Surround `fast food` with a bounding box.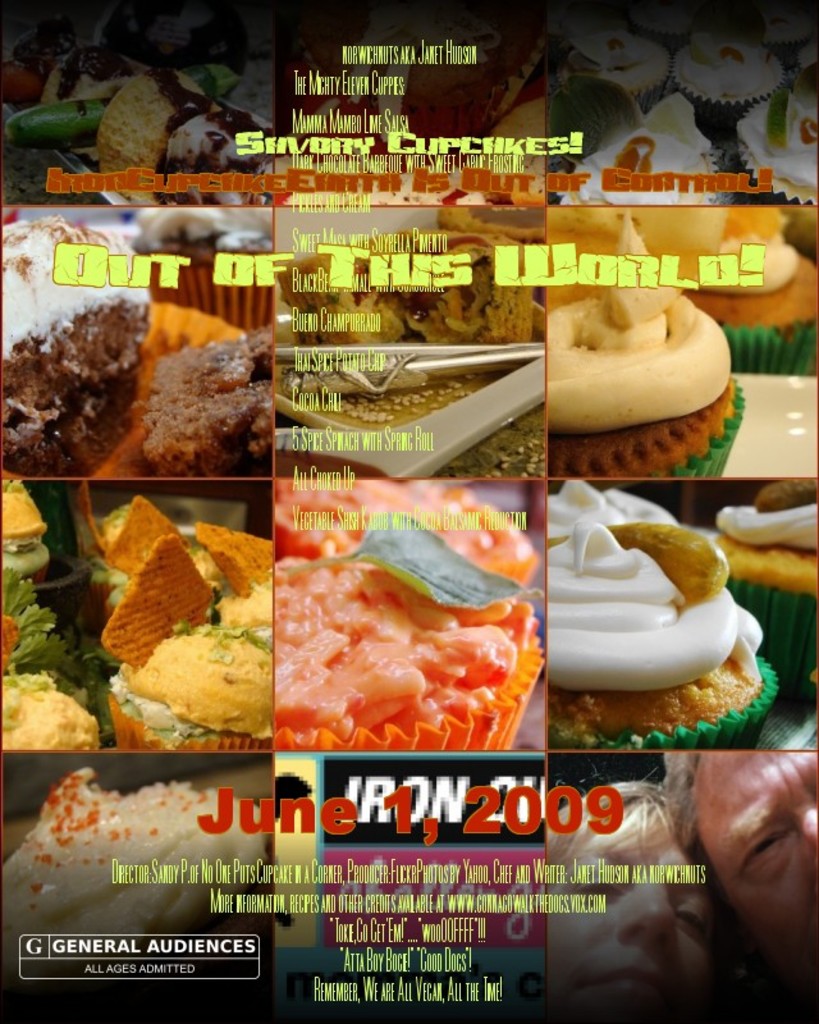
bbox(535, 472, 741, 699).
